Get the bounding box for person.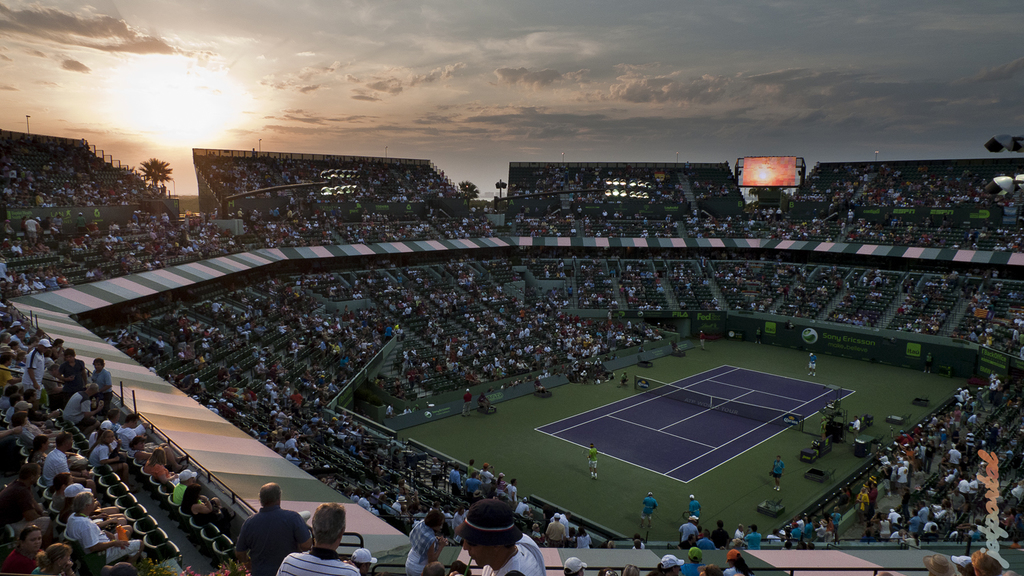
[583,442,599,481].
